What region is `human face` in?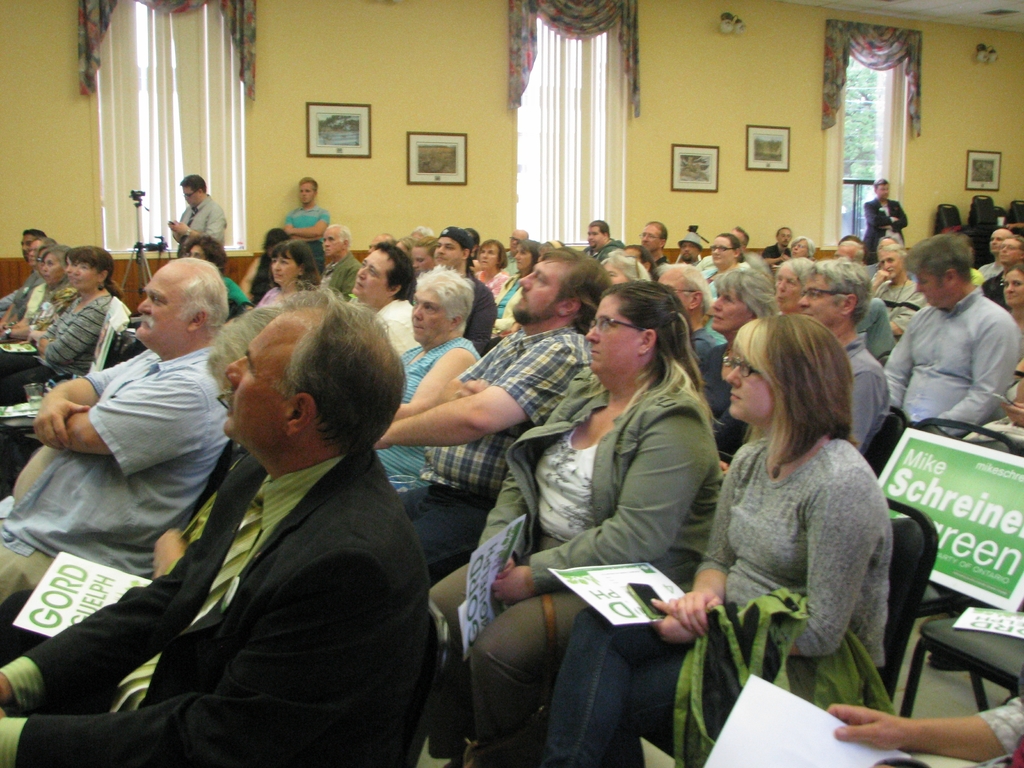
<box>271,255,297,284</box>.
